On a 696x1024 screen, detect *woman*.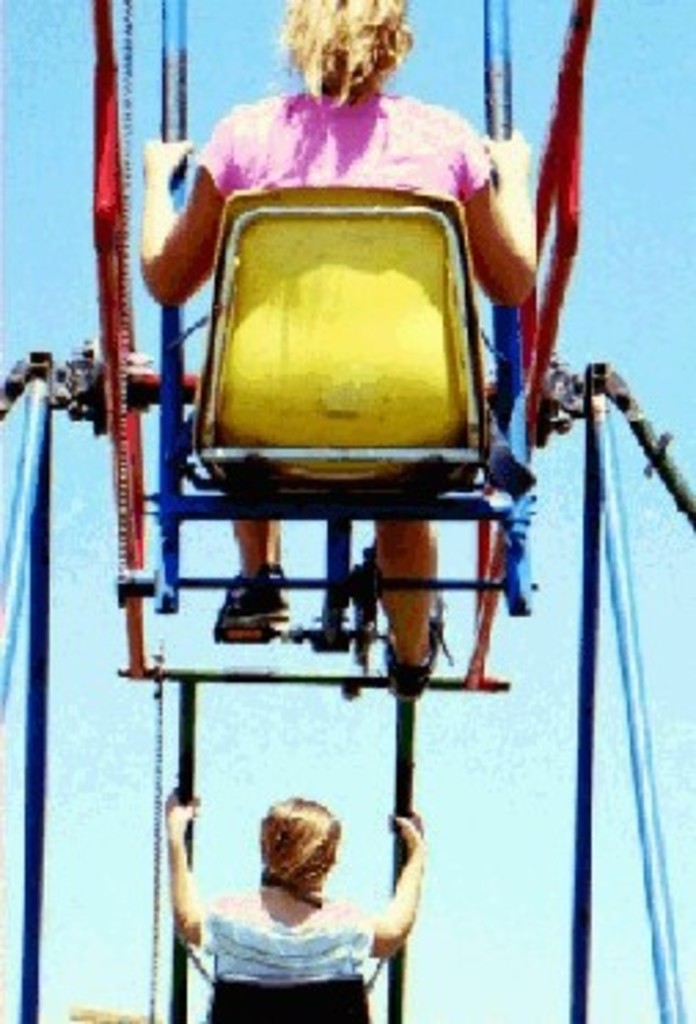
region(160, 787, 424, 1021).
